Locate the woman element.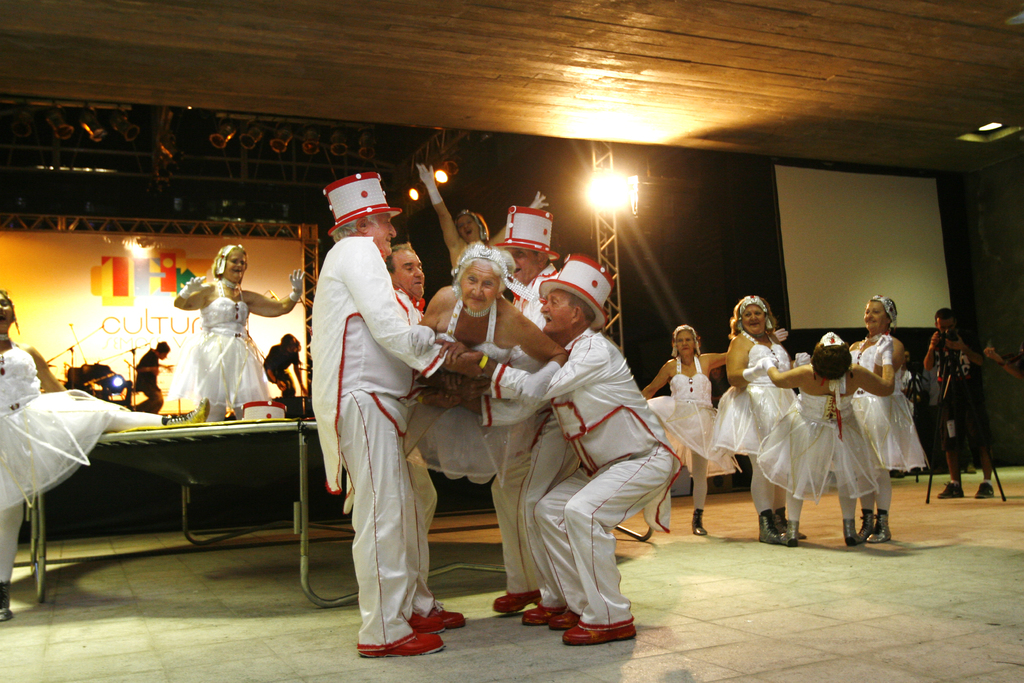
Element bbox: (left=639, top=322, right=789, bottom=537).
